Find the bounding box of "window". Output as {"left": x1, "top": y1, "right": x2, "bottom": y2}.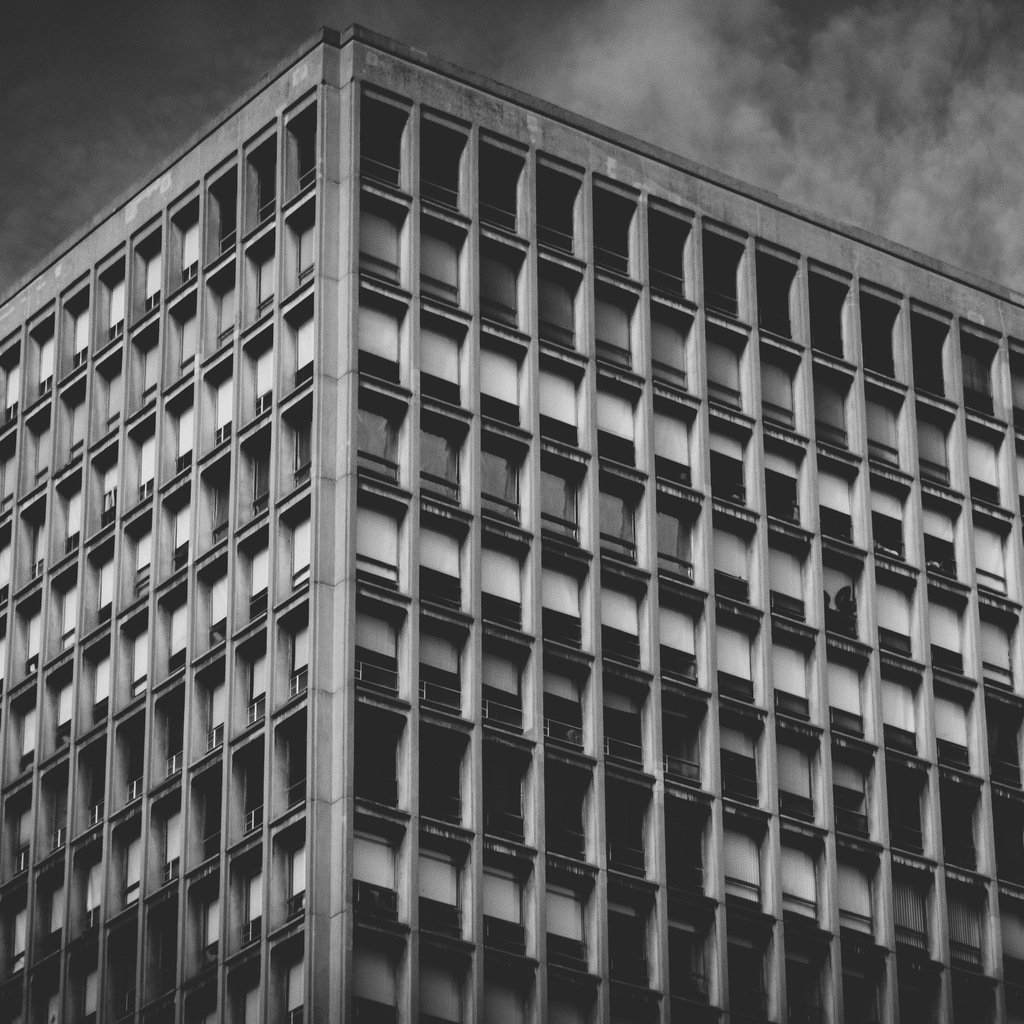
{"left": 593, "top": 370, "right": 648, "bottom": 485}.
